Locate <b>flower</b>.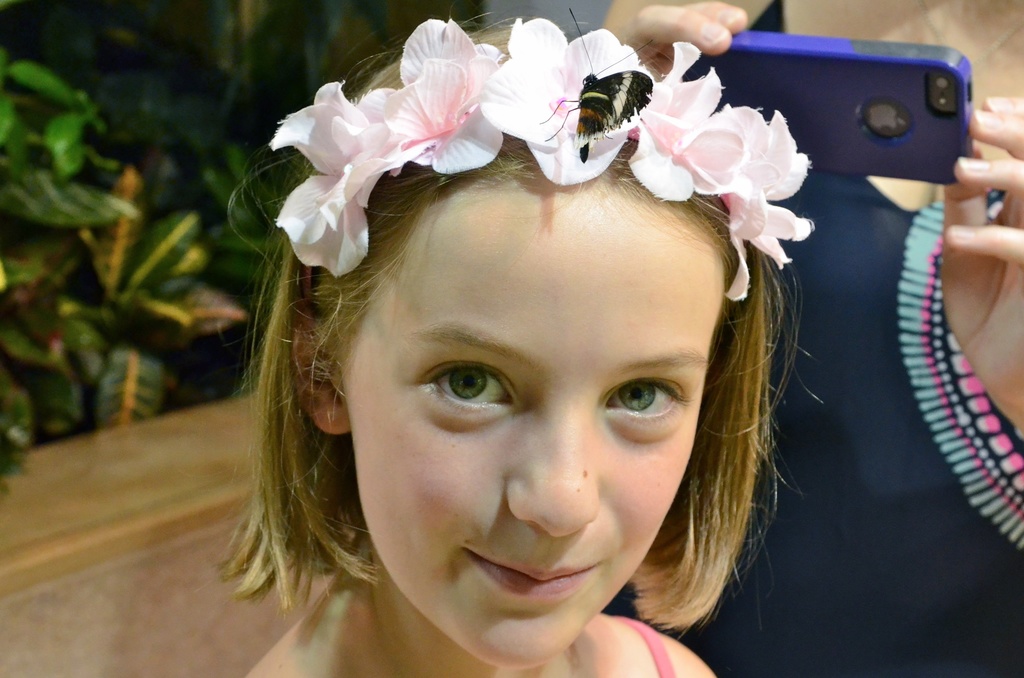
Bounding box: bbox=(248, 18, 515, 295).
